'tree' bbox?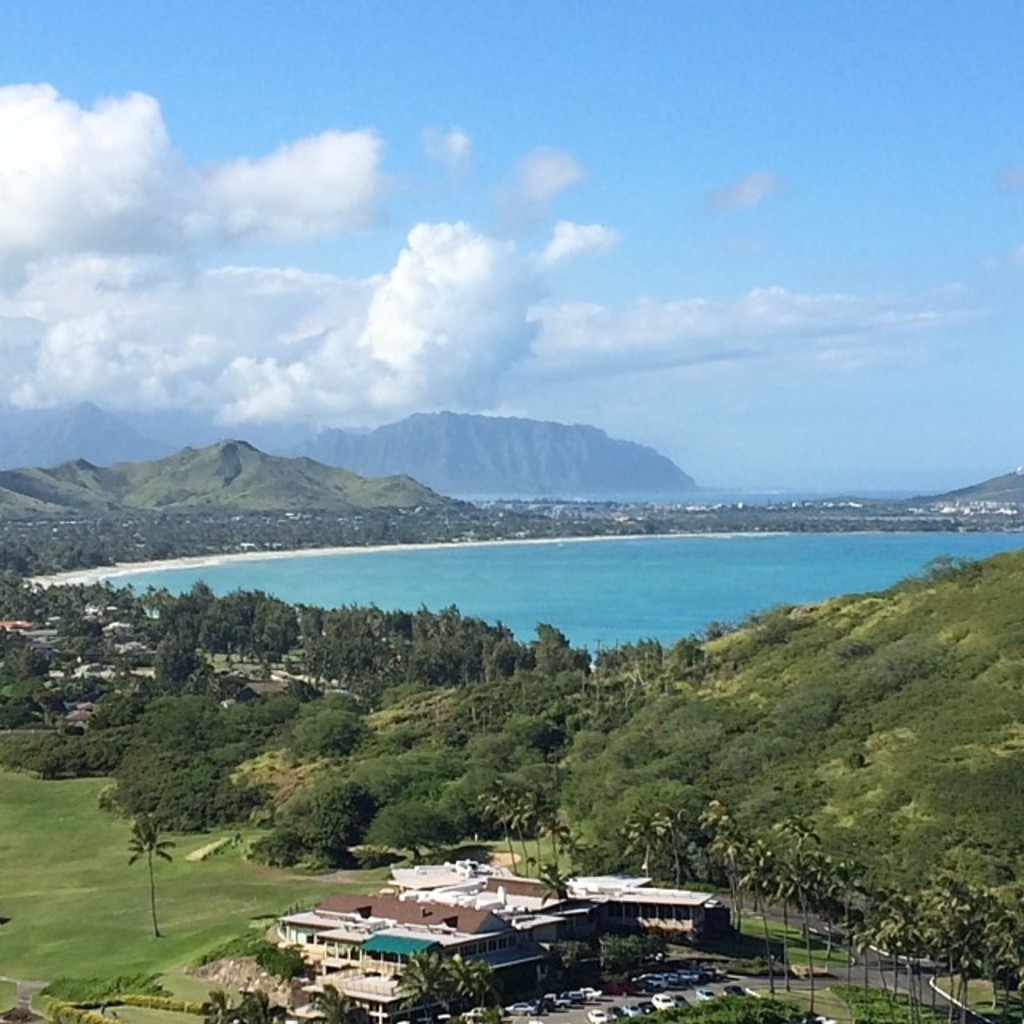
crop(85, 686, 149, 731)
